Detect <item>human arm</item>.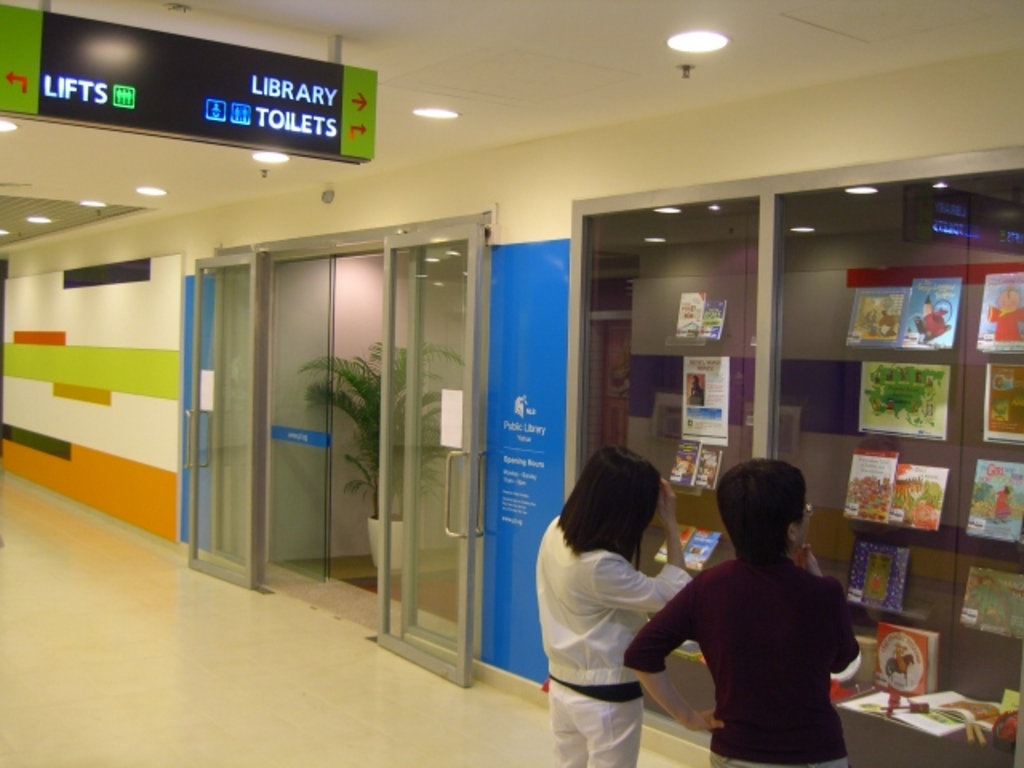
Detected at <bbox>622, 576, 723, 730</bbox>.
